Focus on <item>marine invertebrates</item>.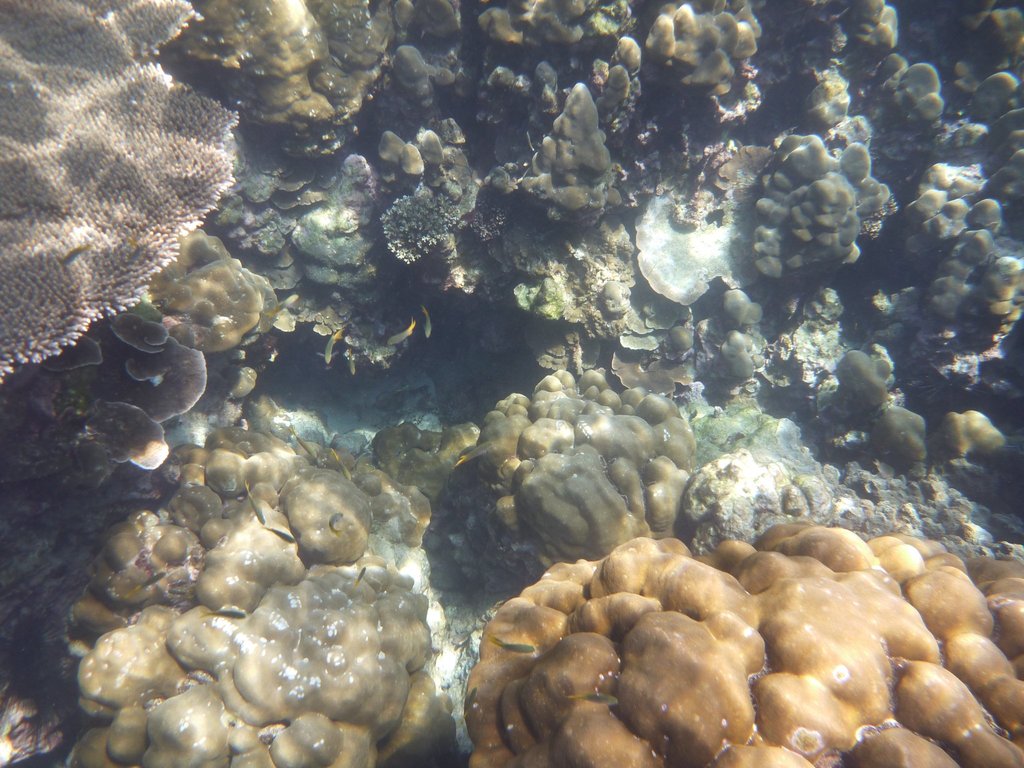
Focused at 456,341,771,577.
